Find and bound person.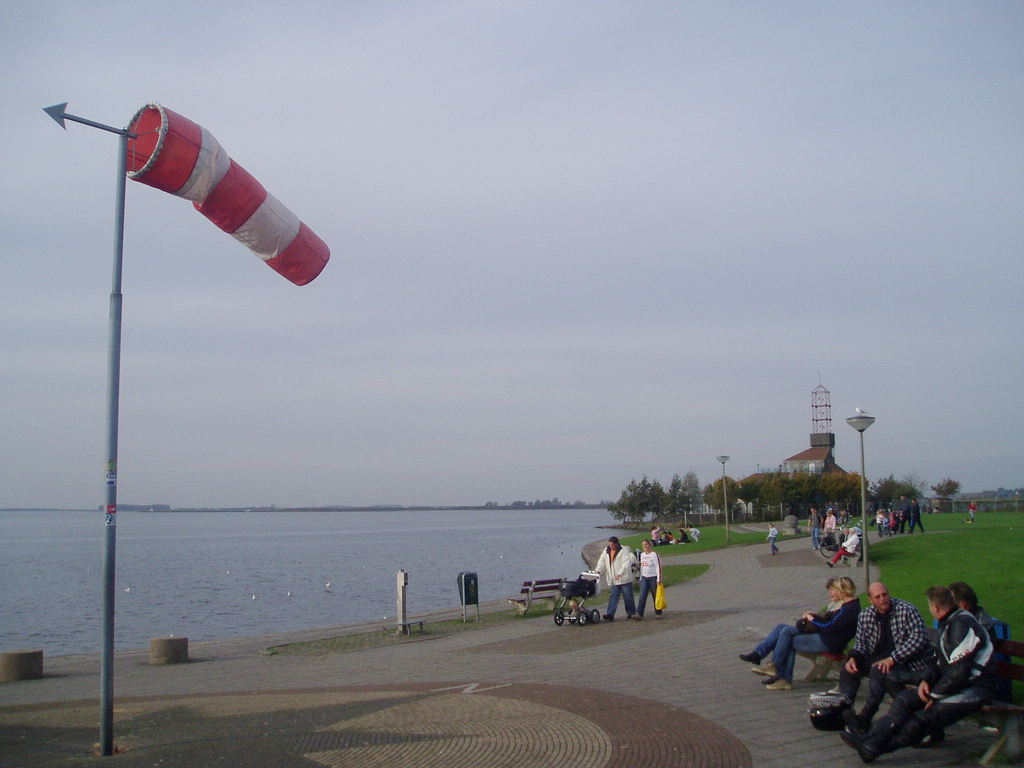
Bound: x1=898, y1=492, x2=907, y2=535.
